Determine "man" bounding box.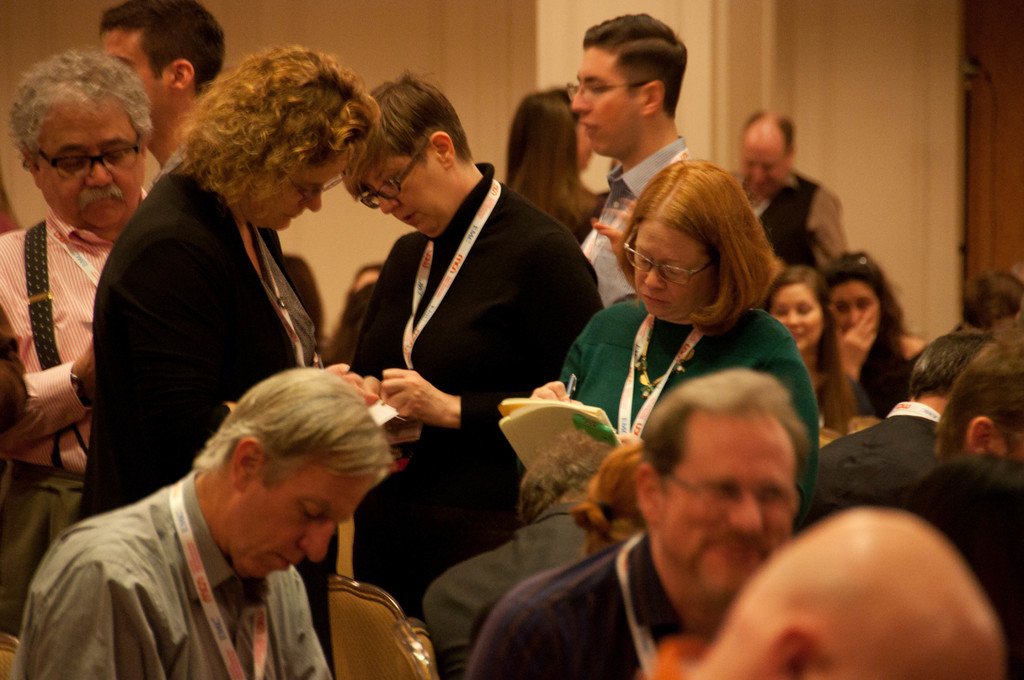
Determined: x1=467, y1=366, x2=800, y2=679.
